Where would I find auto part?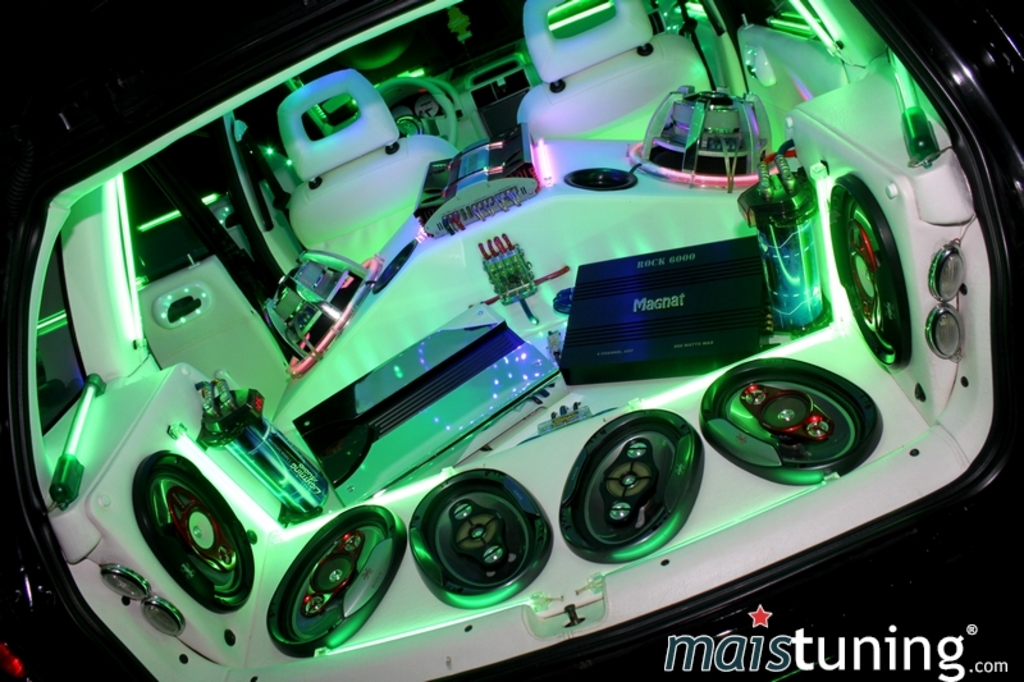
At detection(293, 301, 571, 514).
